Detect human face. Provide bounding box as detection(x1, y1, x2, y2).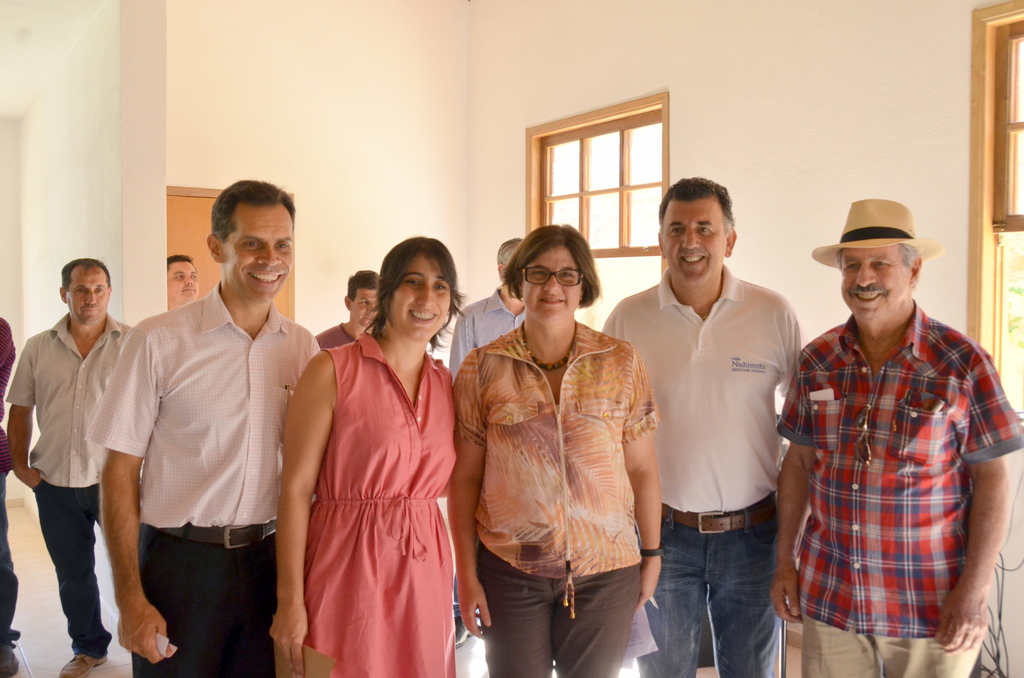
detection(842, 246, 906, 319).
